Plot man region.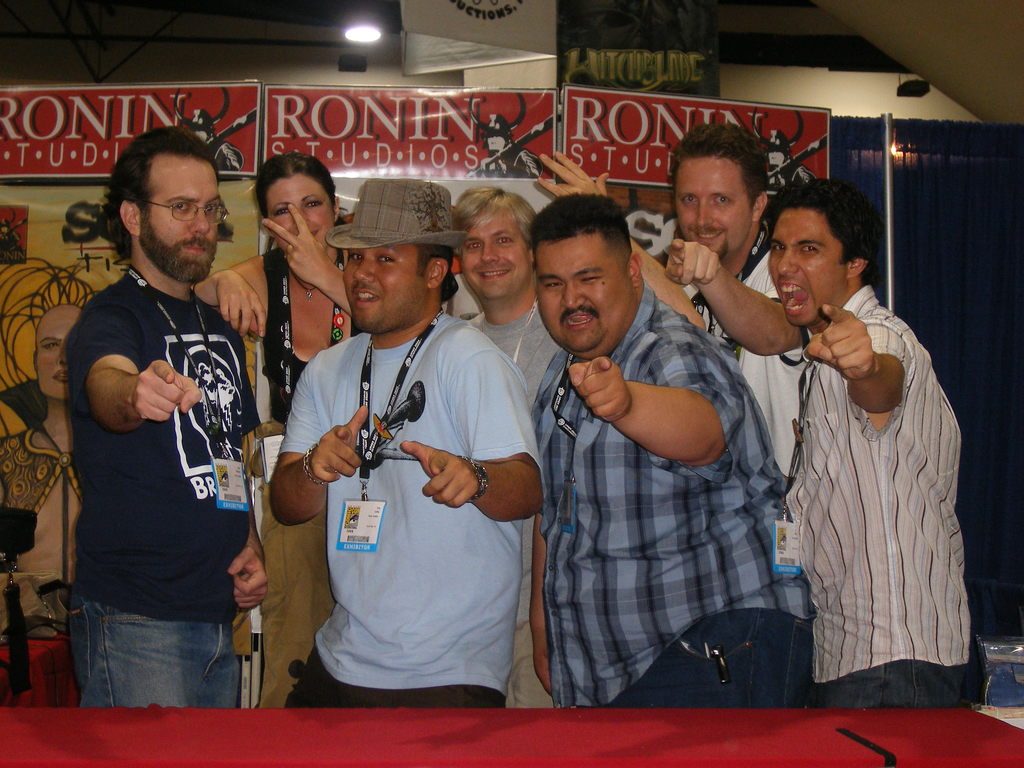
Plotted at <region>529, 190, 815, 710</region>.
